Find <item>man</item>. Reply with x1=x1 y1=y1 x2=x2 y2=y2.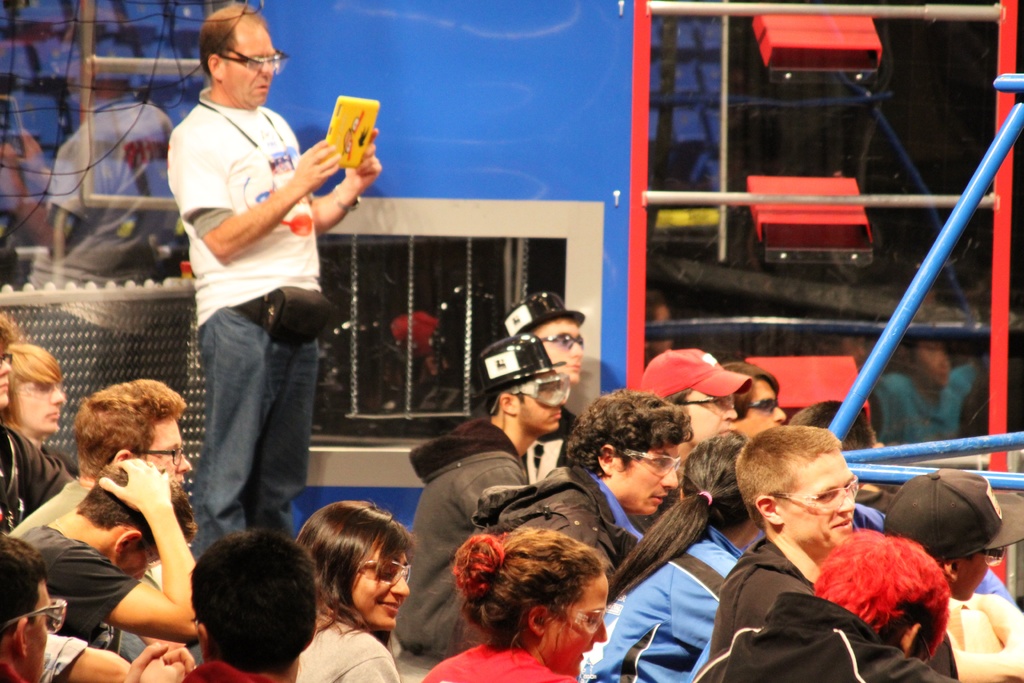
x1=703 y1=409 x2=874 y2=651.
